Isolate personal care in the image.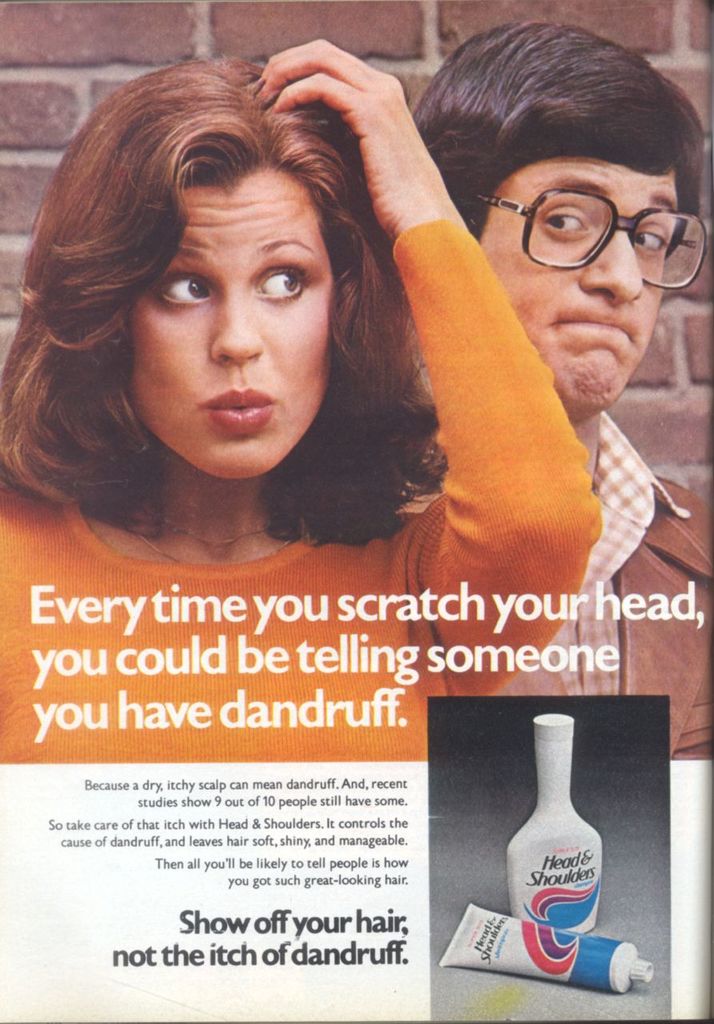
Isolated region: bbox(441, 898, 652, 990).
